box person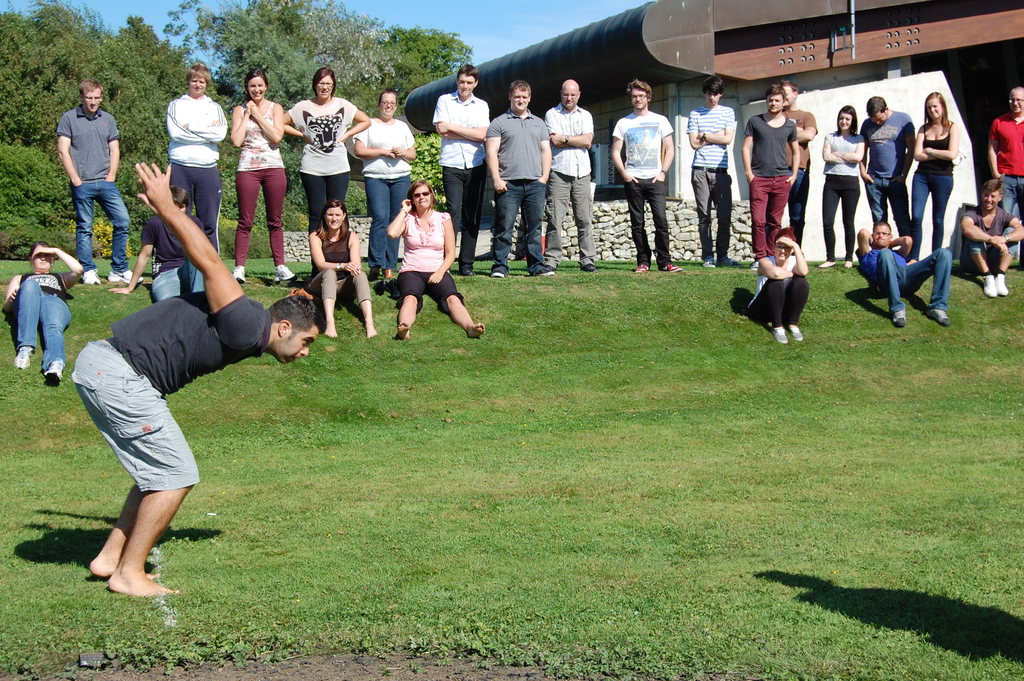
x1=225, y1=67, x2=297, y2=284
